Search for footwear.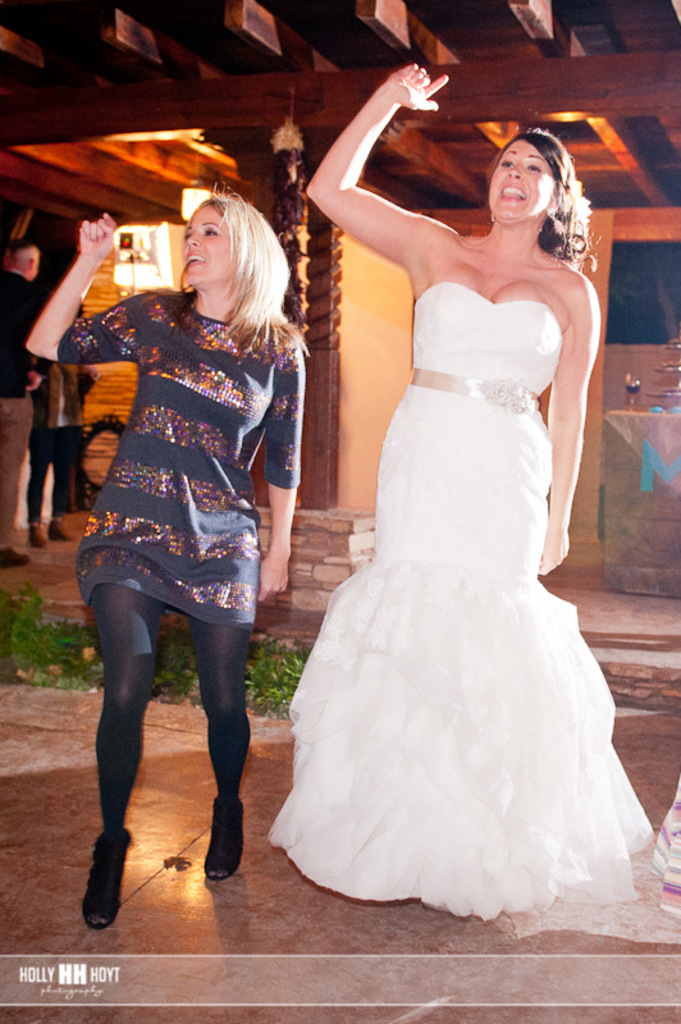
Found at l=0, t=547, r=29, b=568.
